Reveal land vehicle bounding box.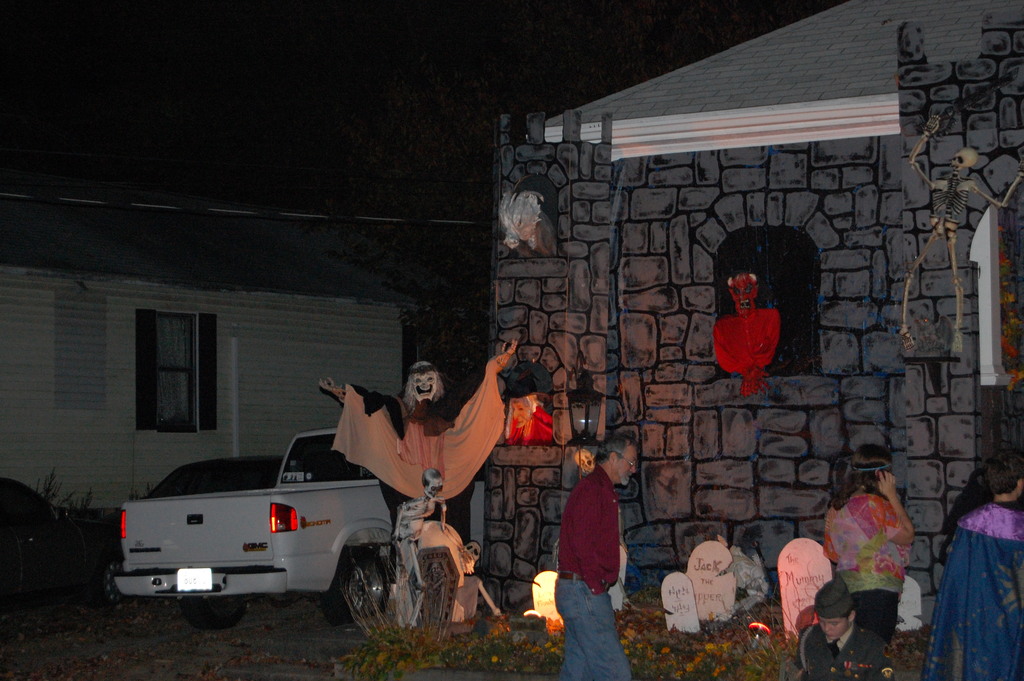
Revealed: (108, 450, 431, 610).
